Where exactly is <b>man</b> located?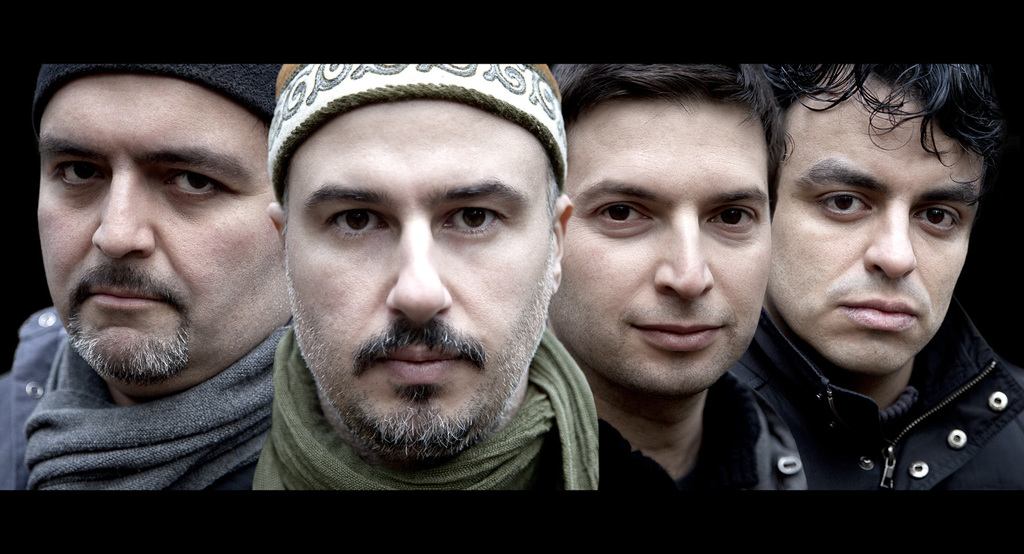
Its bounding box is l=752, t=59, r=1023, b=491.
